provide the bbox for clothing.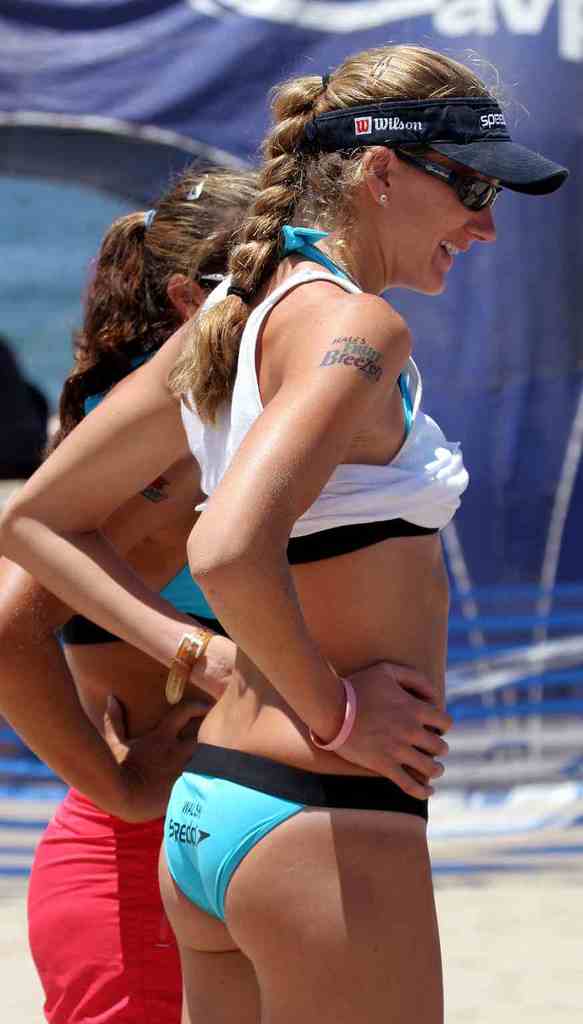
<box>127,186,463,925</box>.
